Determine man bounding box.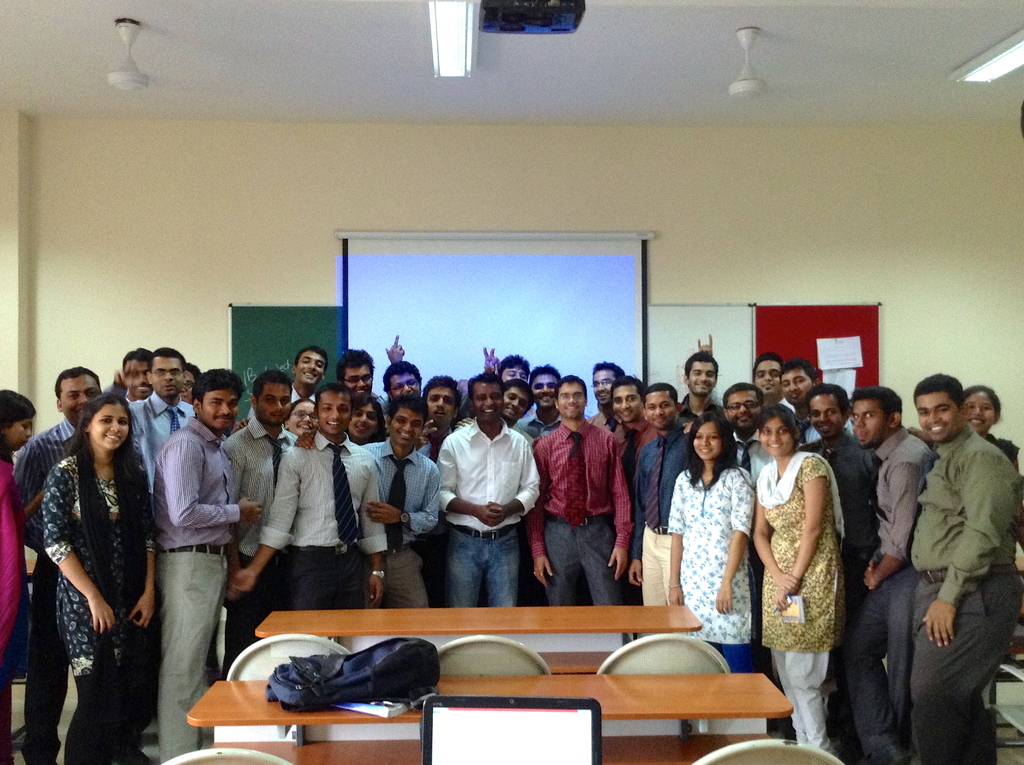
Determined: region(381, 345, 500, 405).
